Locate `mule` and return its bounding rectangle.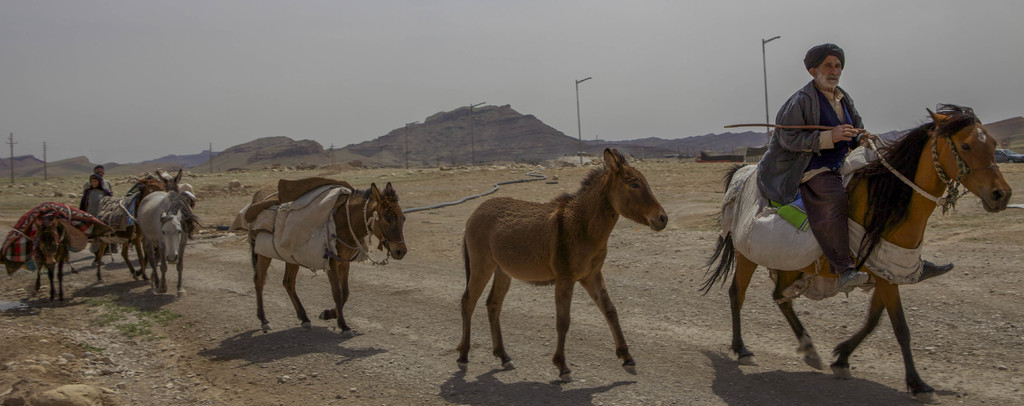
{"x1": 702, "y1": 104, "x2": 1012, "y2": 389}.
